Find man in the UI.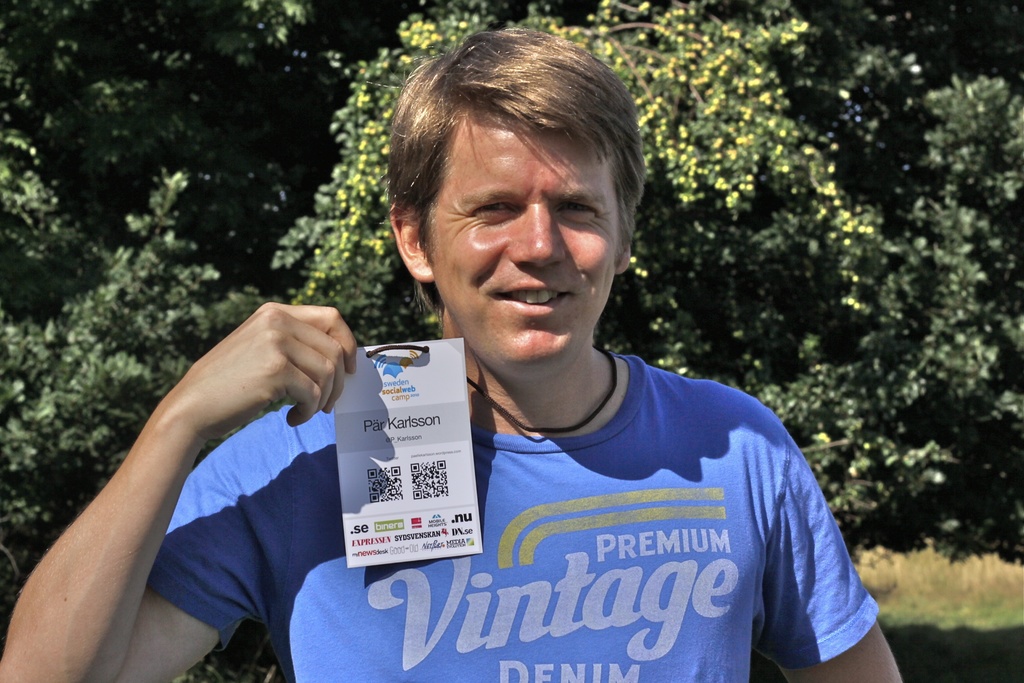
UI element at [x1=88, y1=92, x2=765, y2=668].
